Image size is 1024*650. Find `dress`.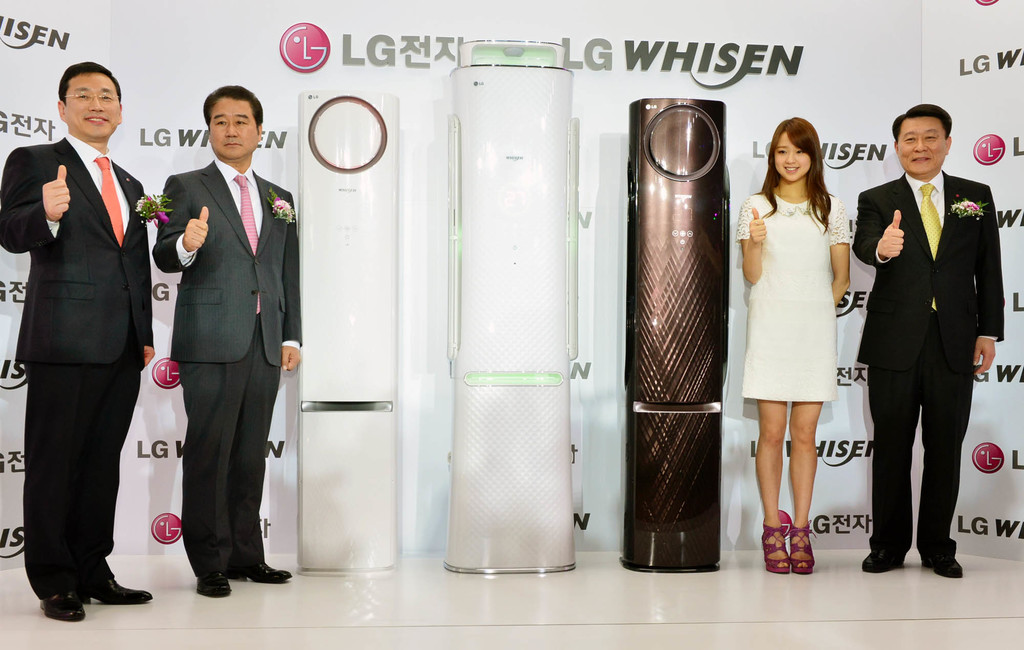
(left=734, top=187, right=851, bottom=402).
